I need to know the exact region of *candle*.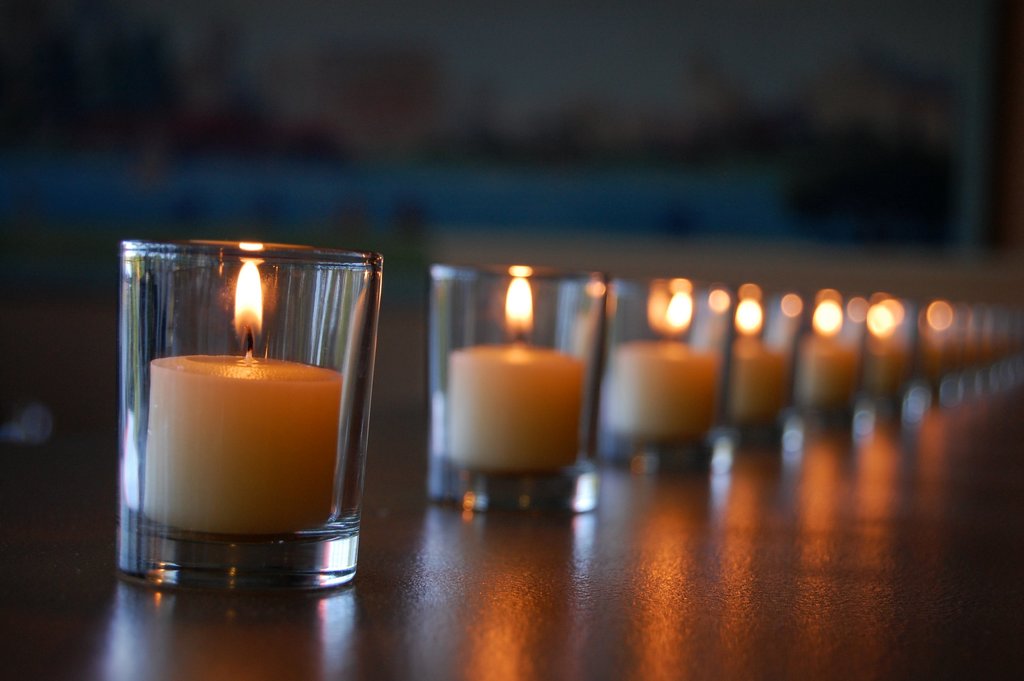
Region: {"x1": 141, "y1": 259, "x2": 333, "y2": 527}.
